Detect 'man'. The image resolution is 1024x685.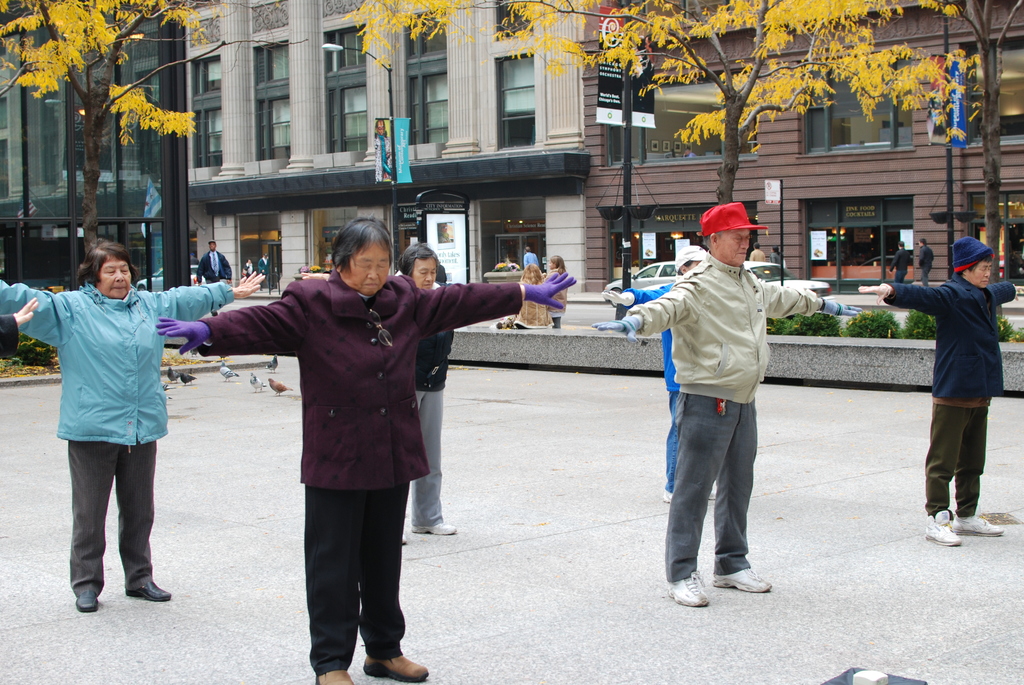
{"left": 588, "top": 199, "right": 859, "bottom": 604}.
